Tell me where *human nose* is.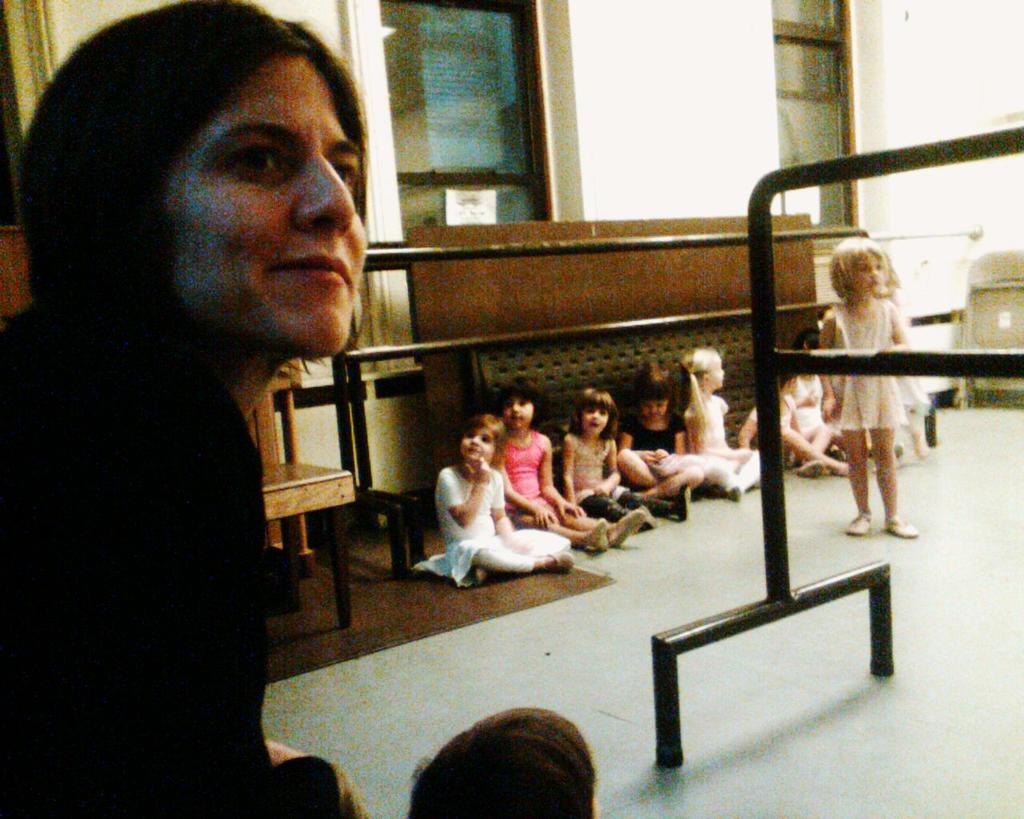
*human nose* is at region(653, 405, 659, 413).
